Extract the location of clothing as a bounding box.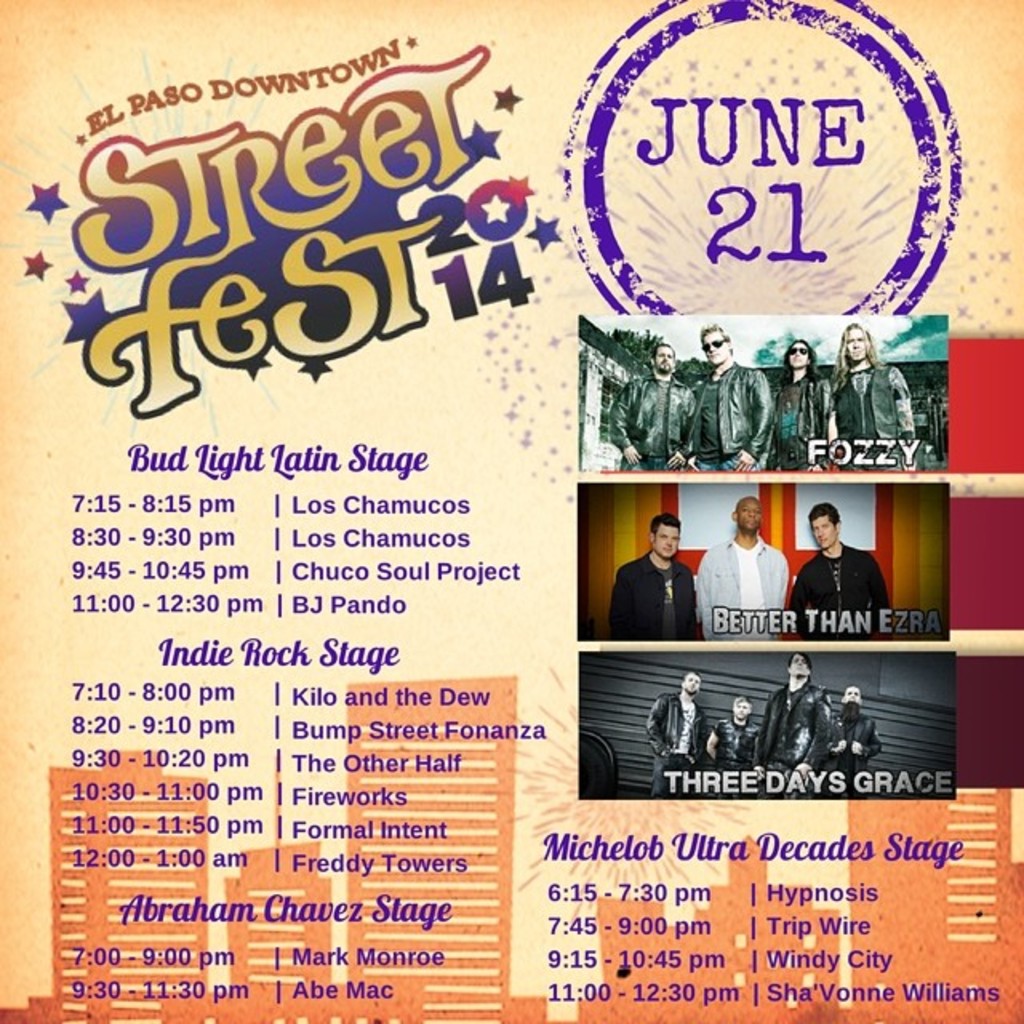
crop(686, 358, 774, 474).
